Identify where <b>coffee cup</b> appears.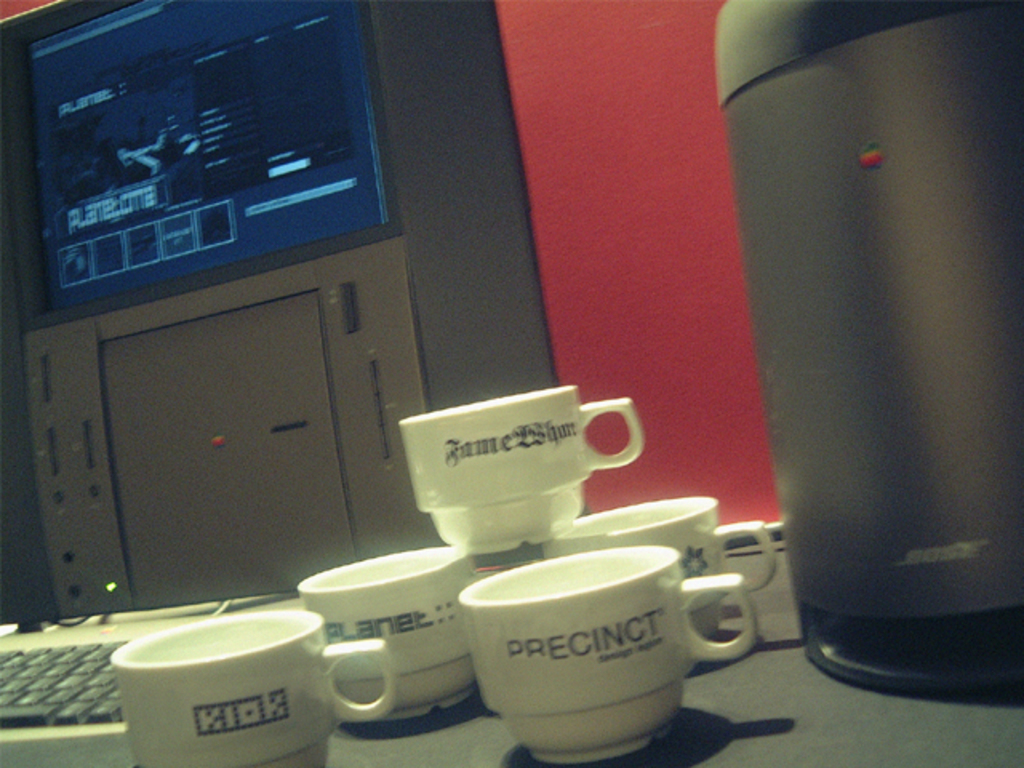
Appears at (458, 552, 758, 766).
